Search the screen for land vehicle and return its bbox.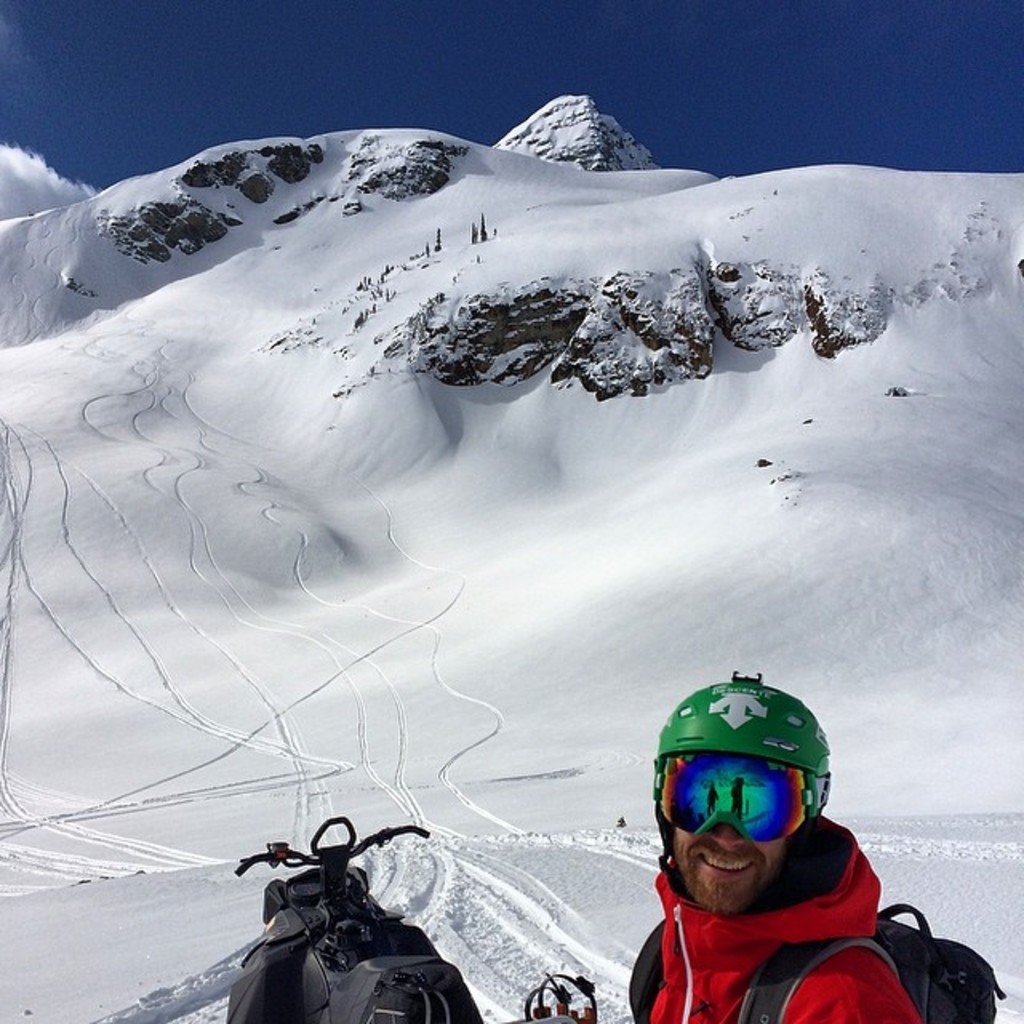
Found: 229/814/598/1022.
